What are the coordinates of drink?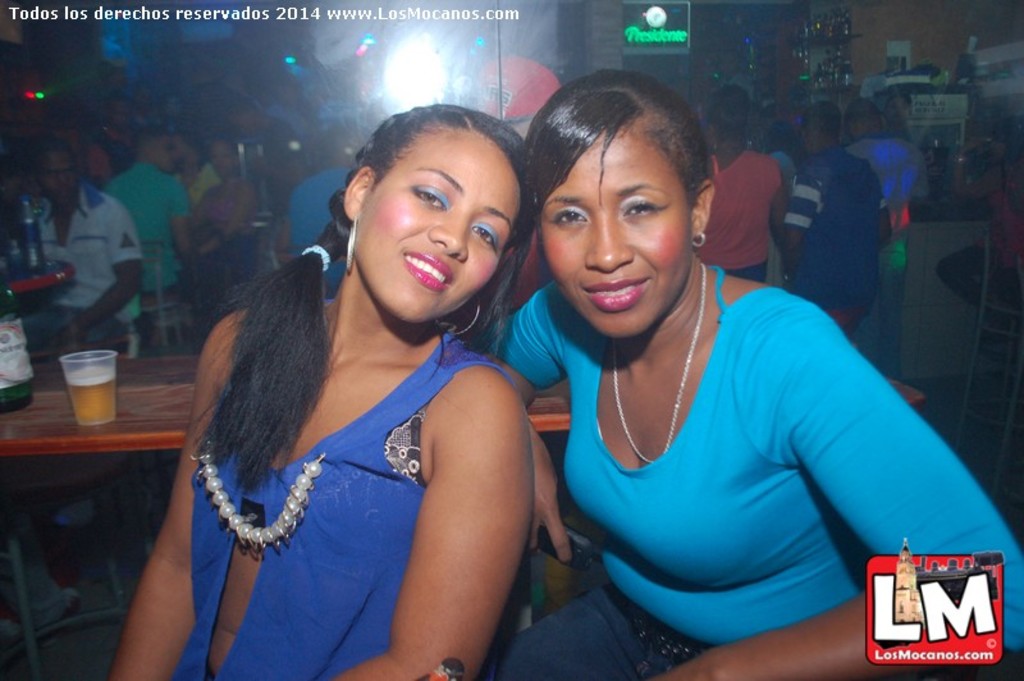
[68, 370, 119, 425].
